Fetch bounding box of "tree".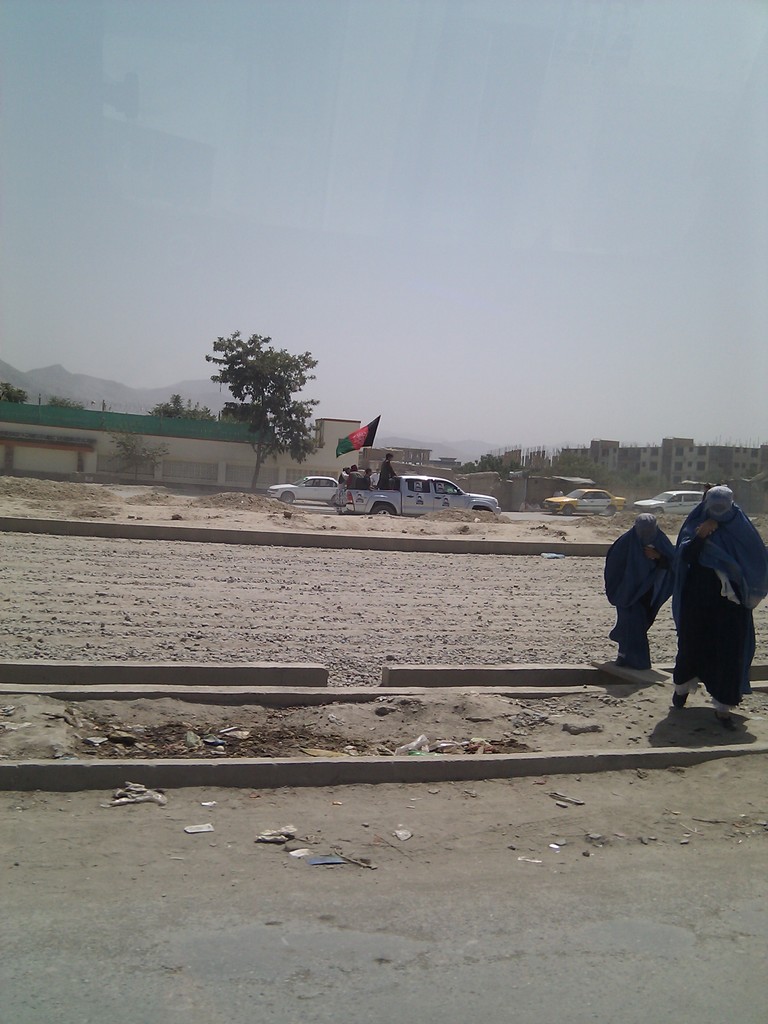
Bbox: 0, 381, 33, 406.
